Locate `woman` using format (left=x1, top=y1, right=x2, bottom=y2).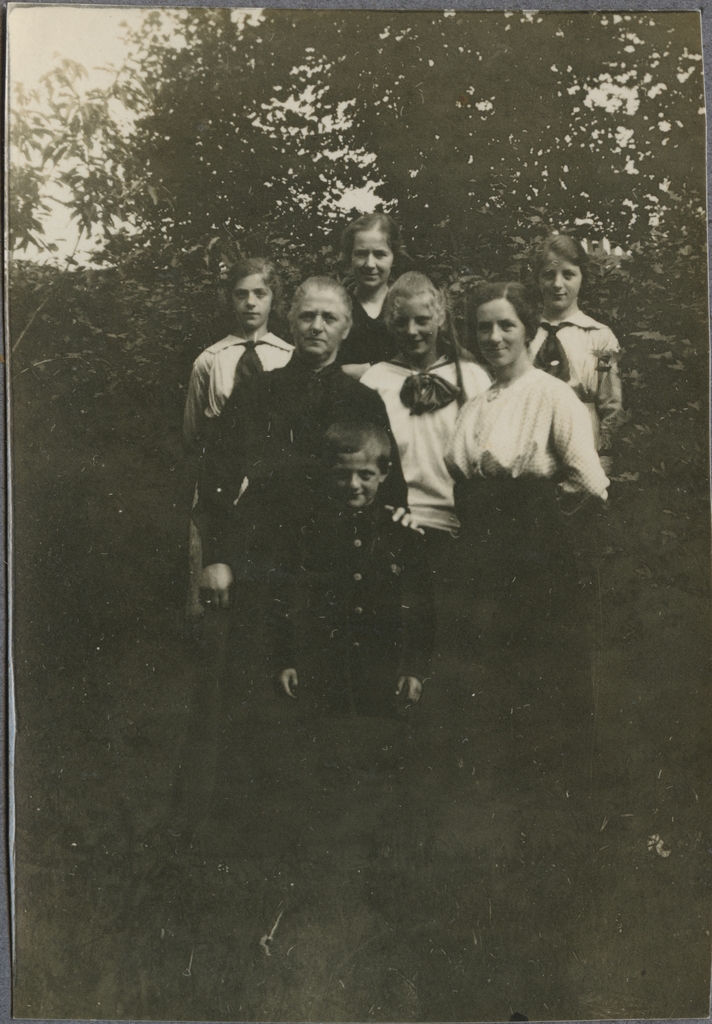
(left=428, top=285, right=607, bottom=810).
